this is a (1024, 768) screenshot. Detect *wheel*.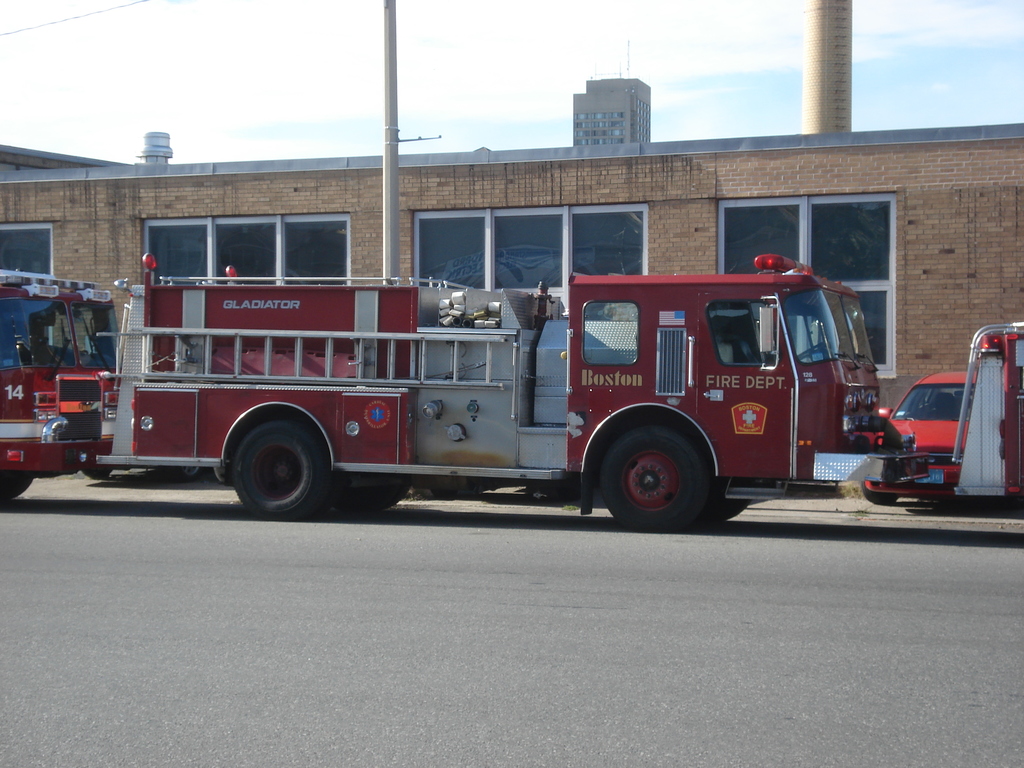
Rect(599, 422, 703, 531).
